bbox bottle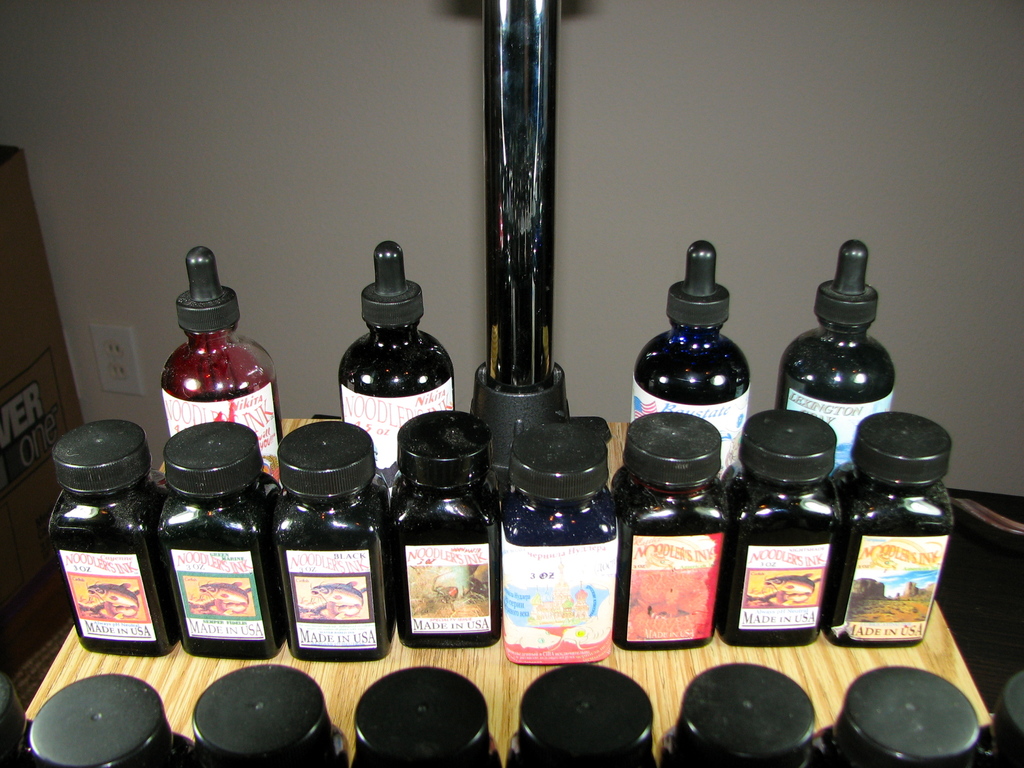
492 419 626 663
